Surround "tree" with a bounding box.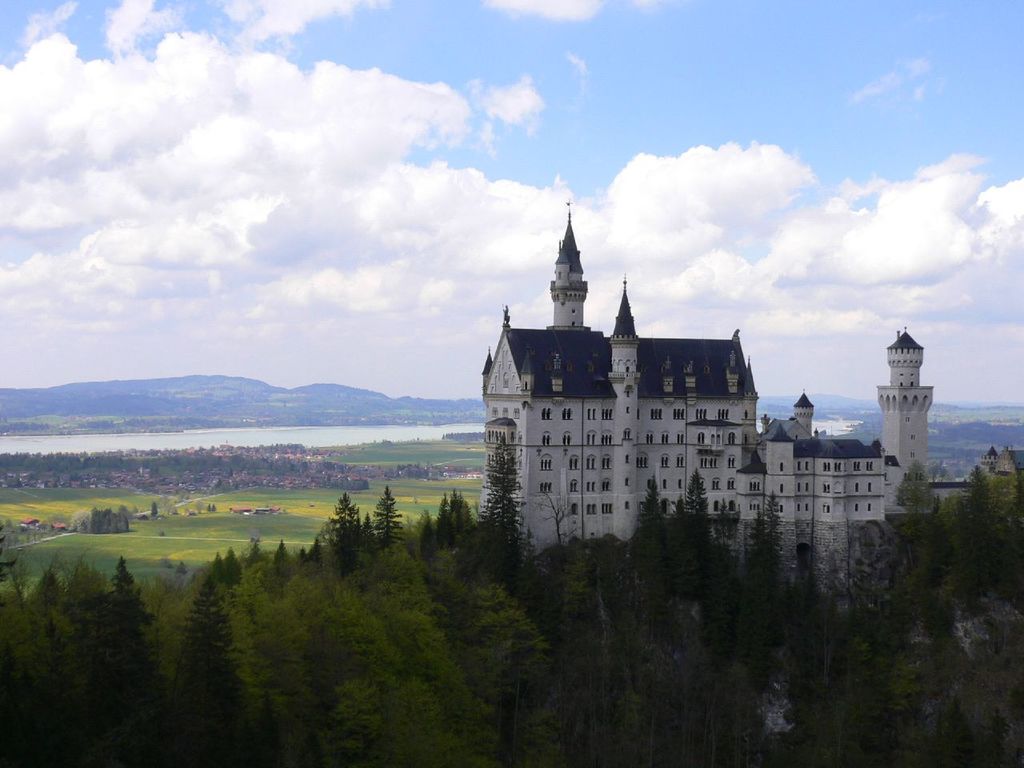
2 580 62 766.
